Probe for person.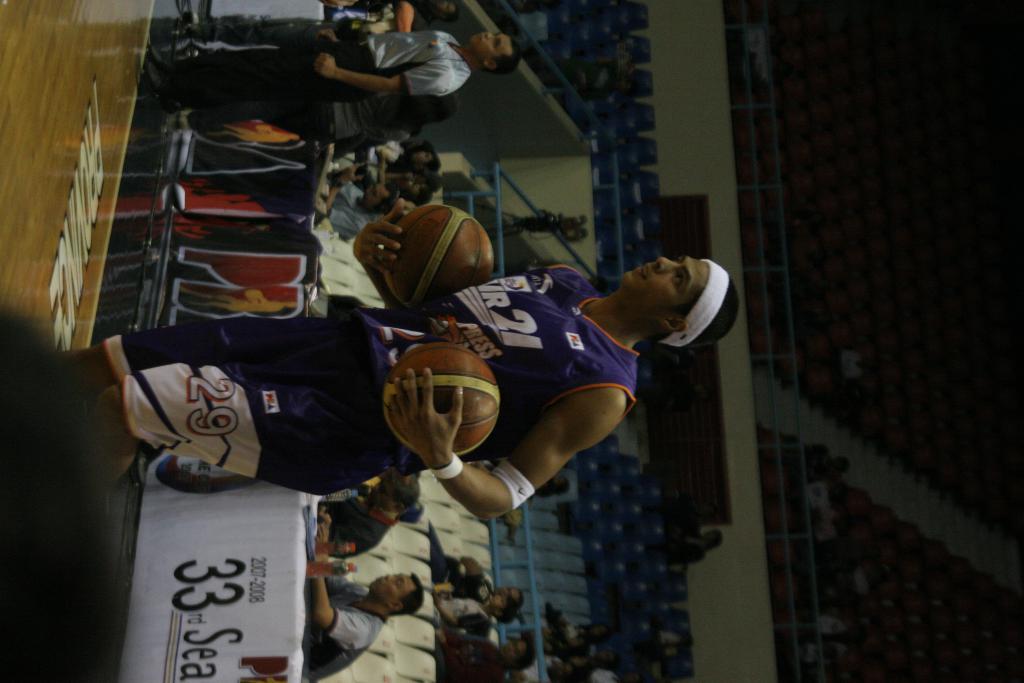
Probe result: bbox=(140, 15, 530, 120).
